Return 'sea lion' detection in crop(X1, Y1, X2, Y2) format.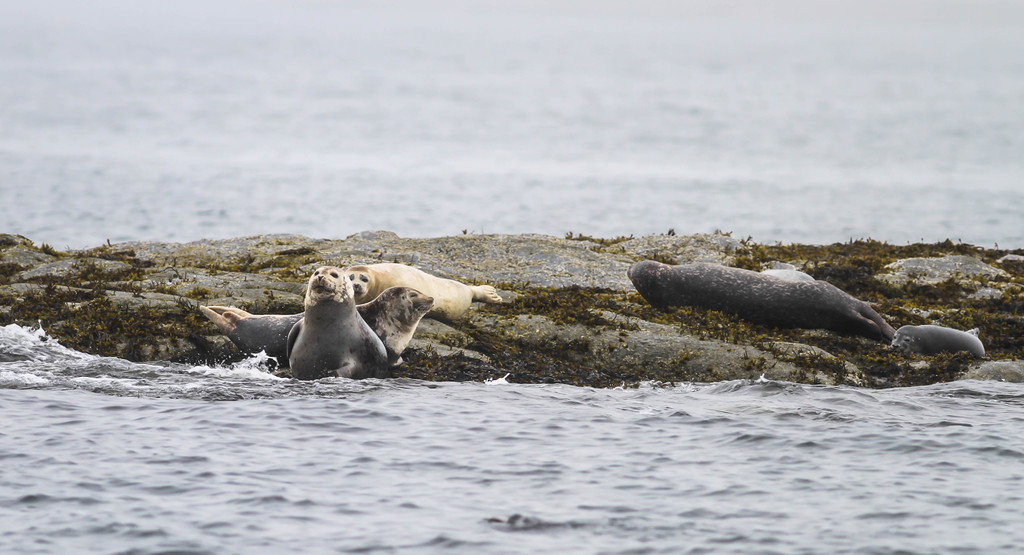
crop(201, 286, 441, 358).
